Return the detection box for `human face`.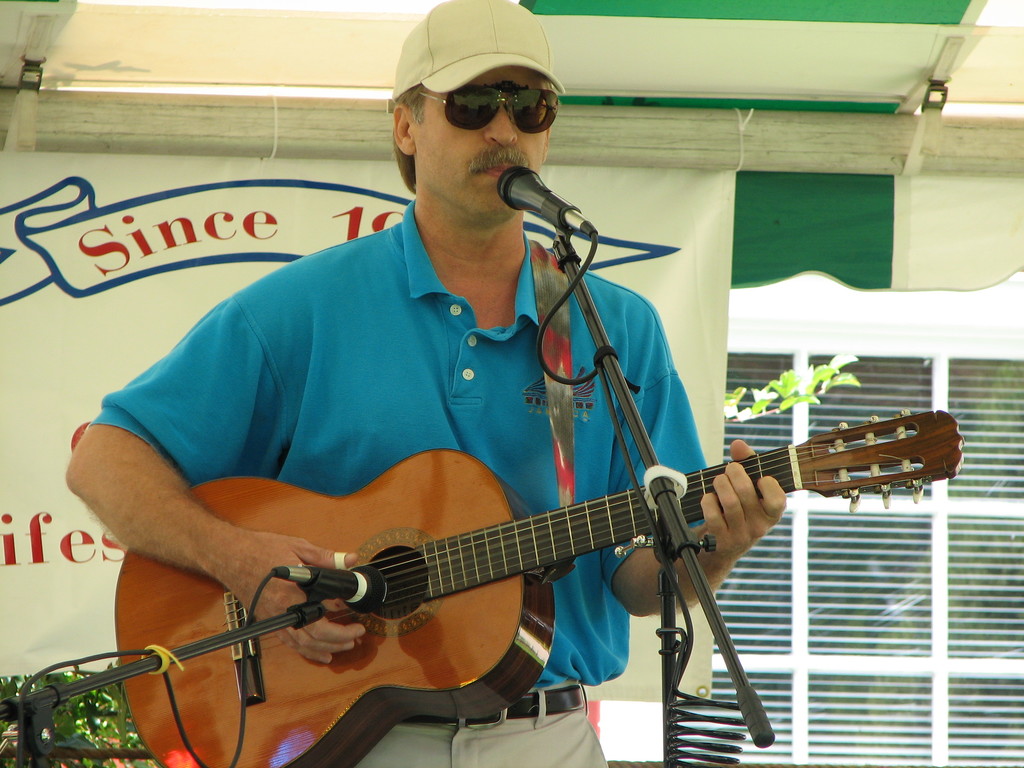
(left=411, top=61, right=550, bottom=220).
